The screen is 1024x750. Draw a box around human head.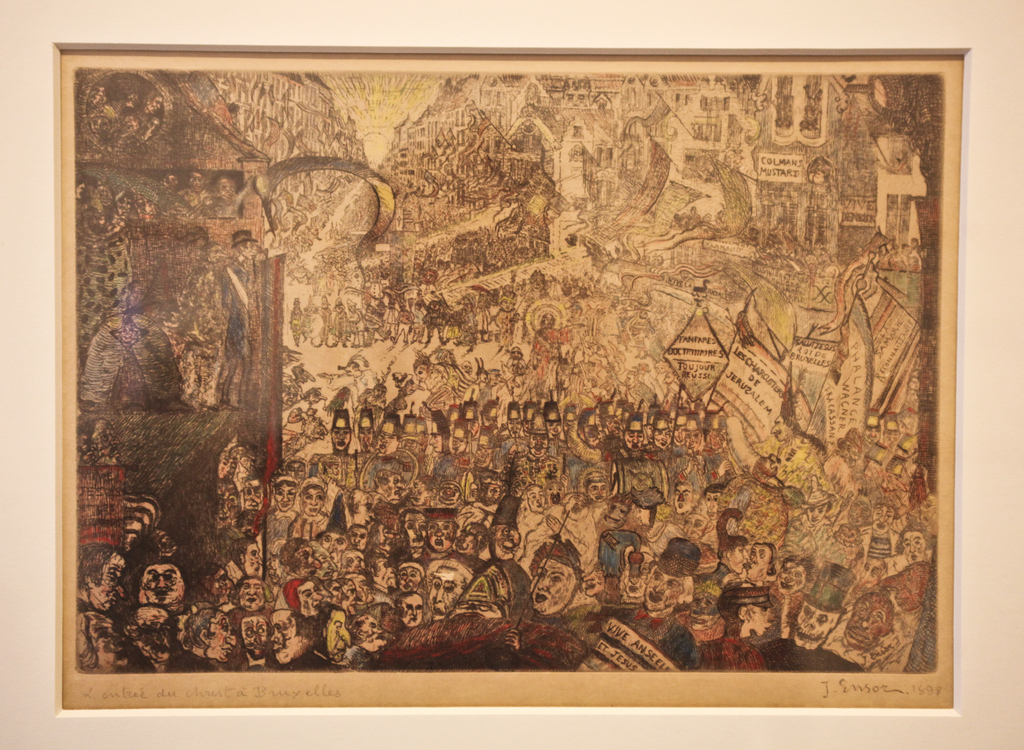
l=842, t=590, r=893, b=650.
